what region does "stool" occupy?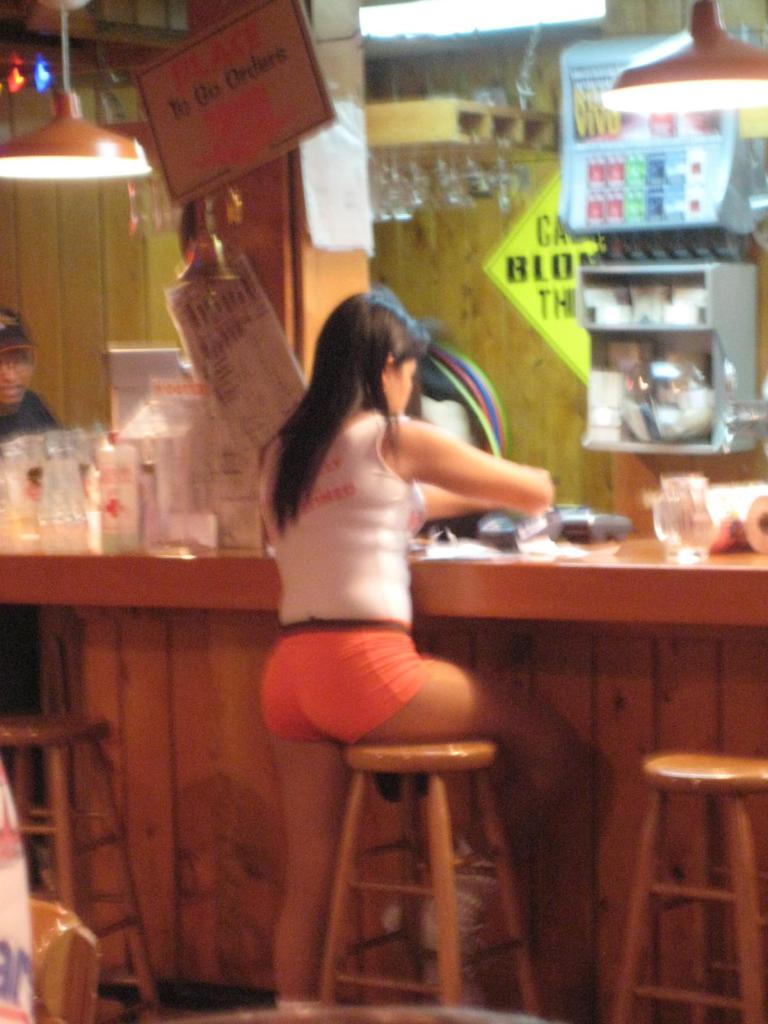
{"left": 319, "top": 739, "right": 536, "bottom": 1022}.
